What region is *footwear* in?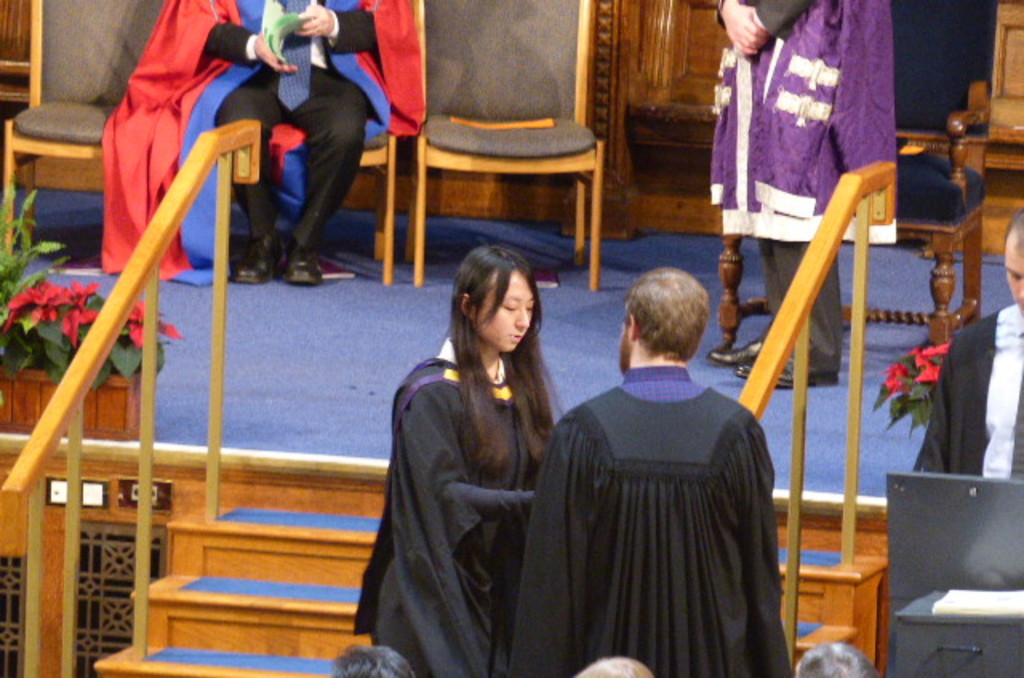
x1=227 y1=232 x2=285 y2=283.
